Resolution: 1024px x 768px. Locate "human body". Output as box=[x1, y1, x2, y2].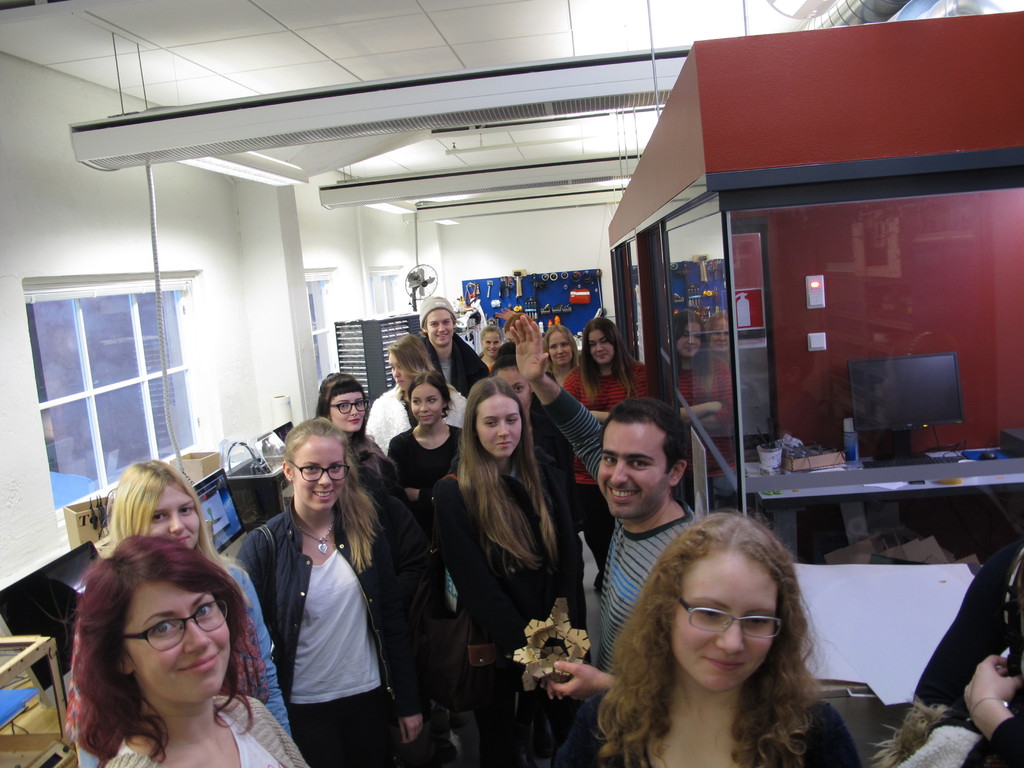
box=[94, 691, 324, 767].
